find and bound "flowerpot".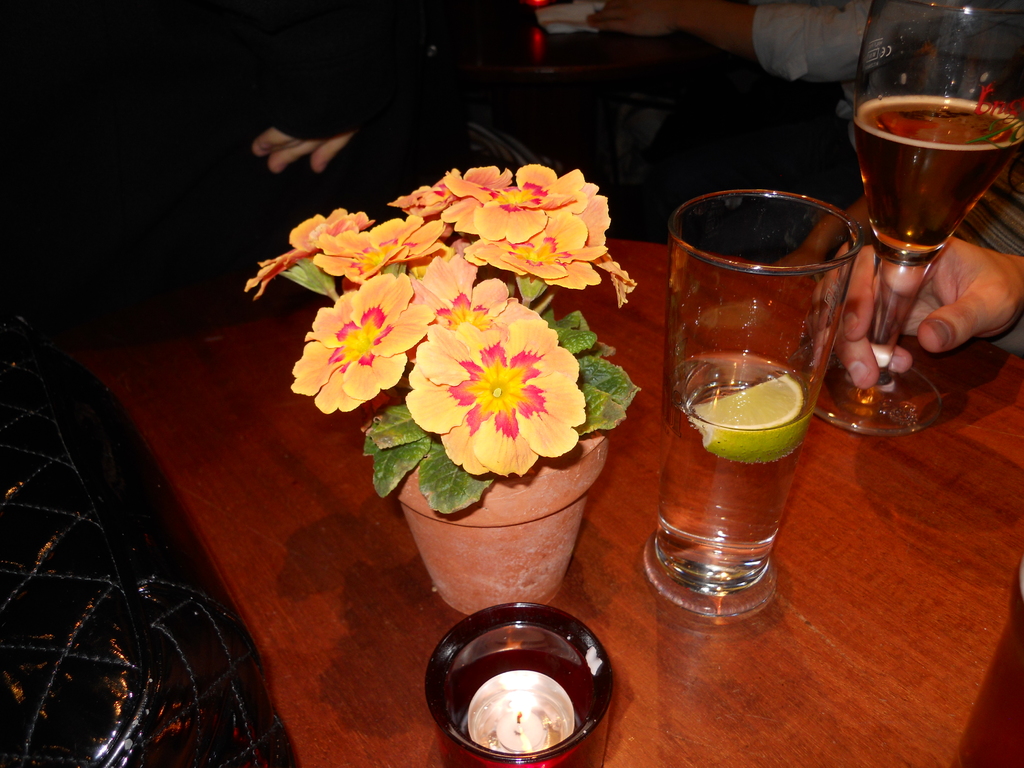
Bound: x1=368 y1=413 x2=614 y2=612.
